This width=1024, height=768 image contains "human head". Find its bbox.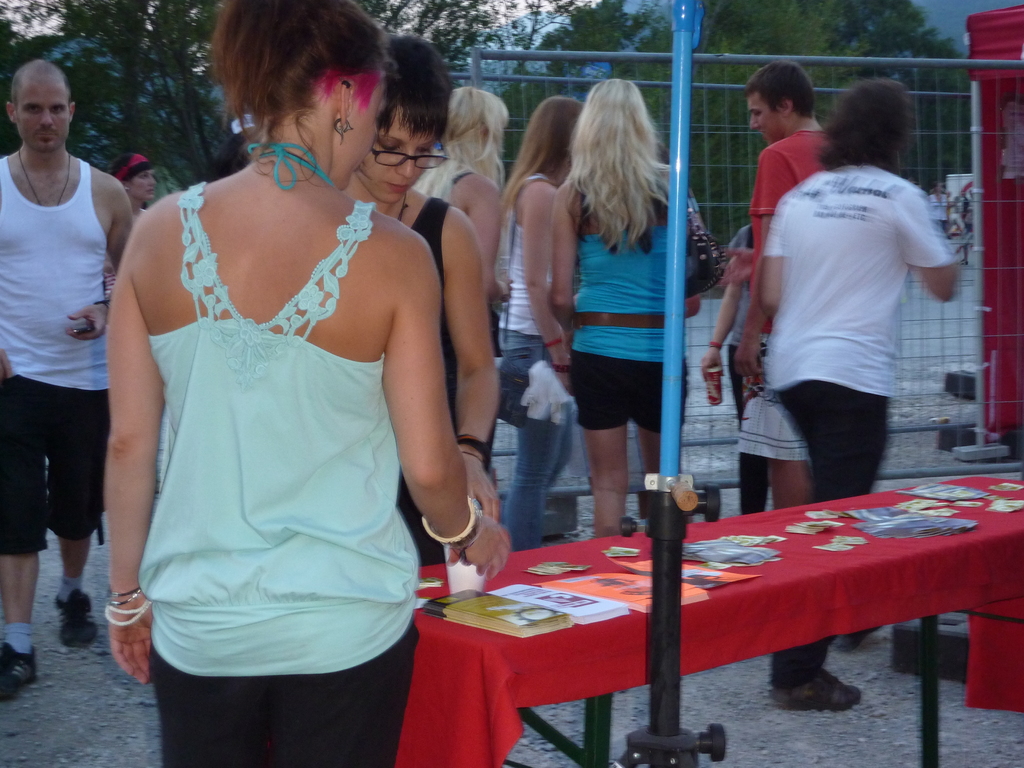
Rect(353, 33, 454, 205).
